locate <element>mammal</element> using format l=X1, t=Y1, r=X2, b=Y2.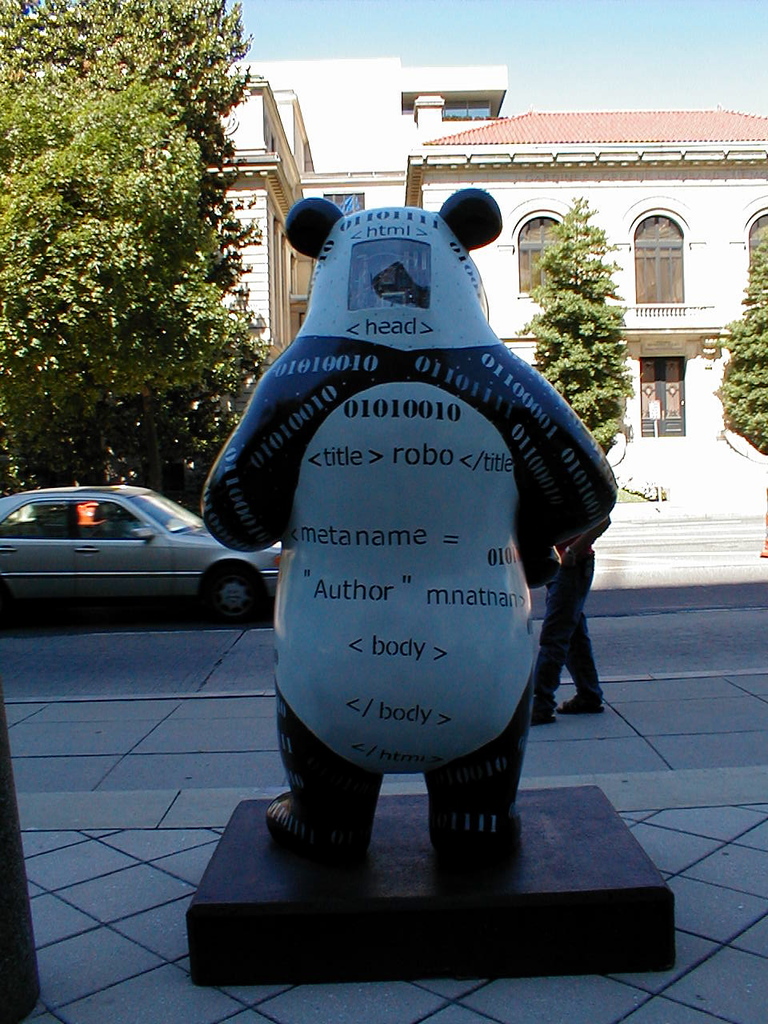
l=210, t=199, r=582, b=861.
